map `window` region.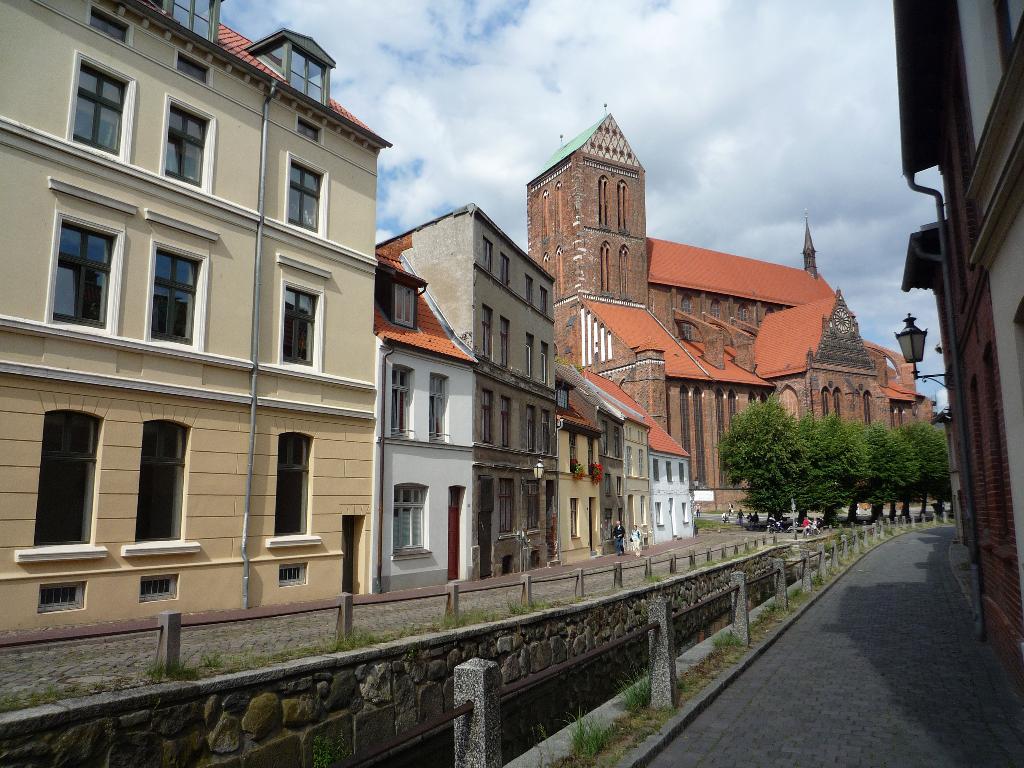
Mapped to box(42, 211, 127, 335).
